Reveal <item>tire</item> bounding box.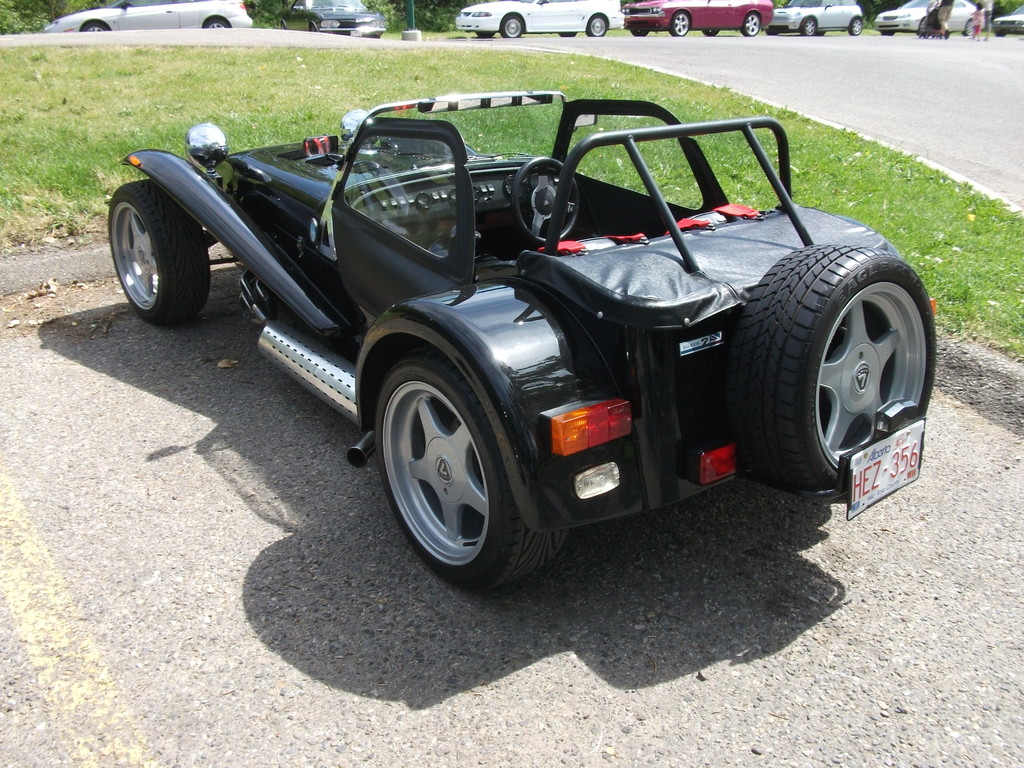
Revealed: 310 24 319 32.
